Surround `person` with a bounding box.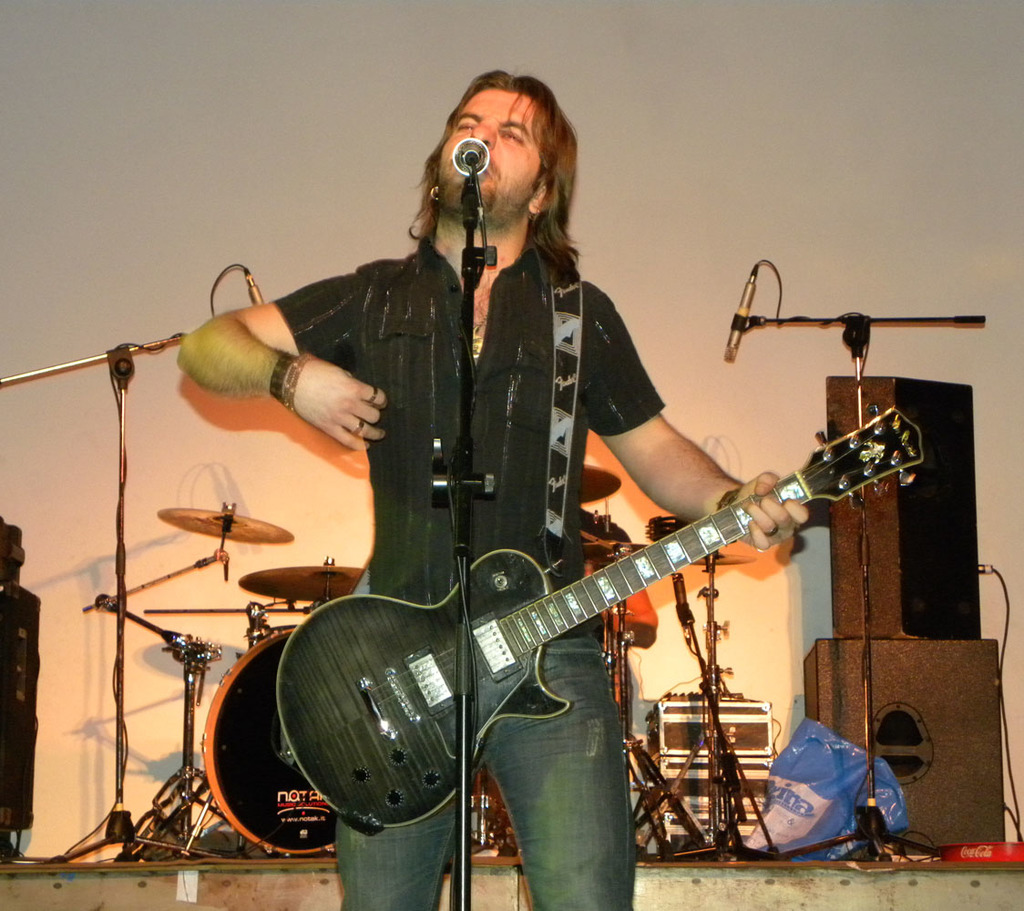
left=254, top=220, right=890, bottom=886.
